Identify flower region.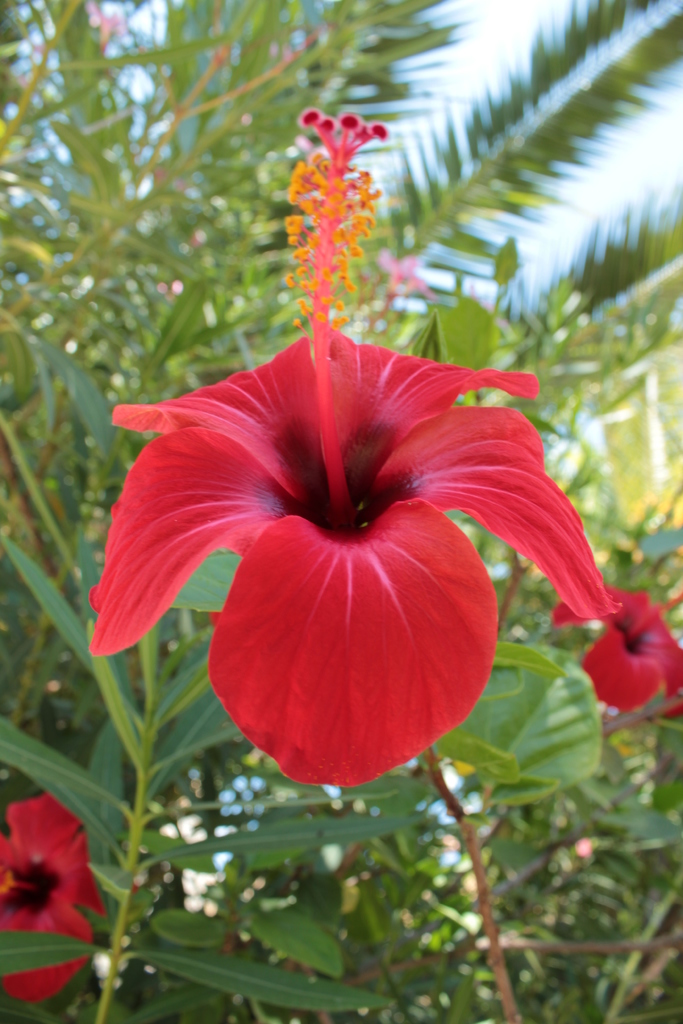
Region: x1=159, y1=280, x2=183, y2=301.
